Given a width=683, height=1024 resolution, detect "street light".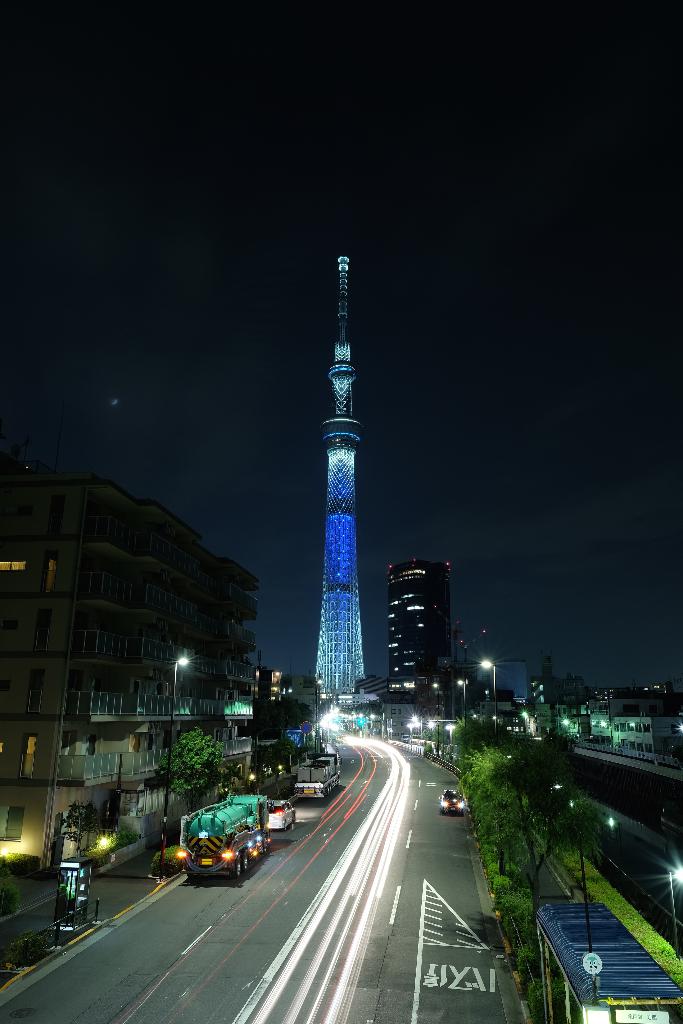
Rect(450, 722, 461, 758).
